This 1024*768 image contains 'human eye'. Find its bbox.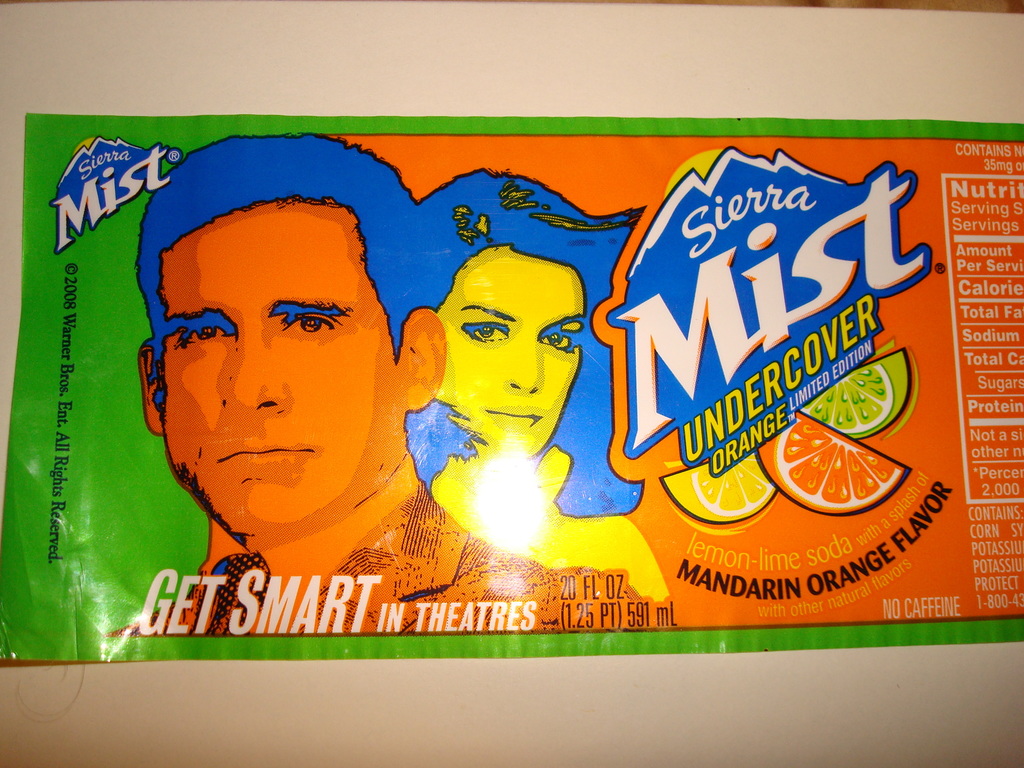
282/308/337/336.
